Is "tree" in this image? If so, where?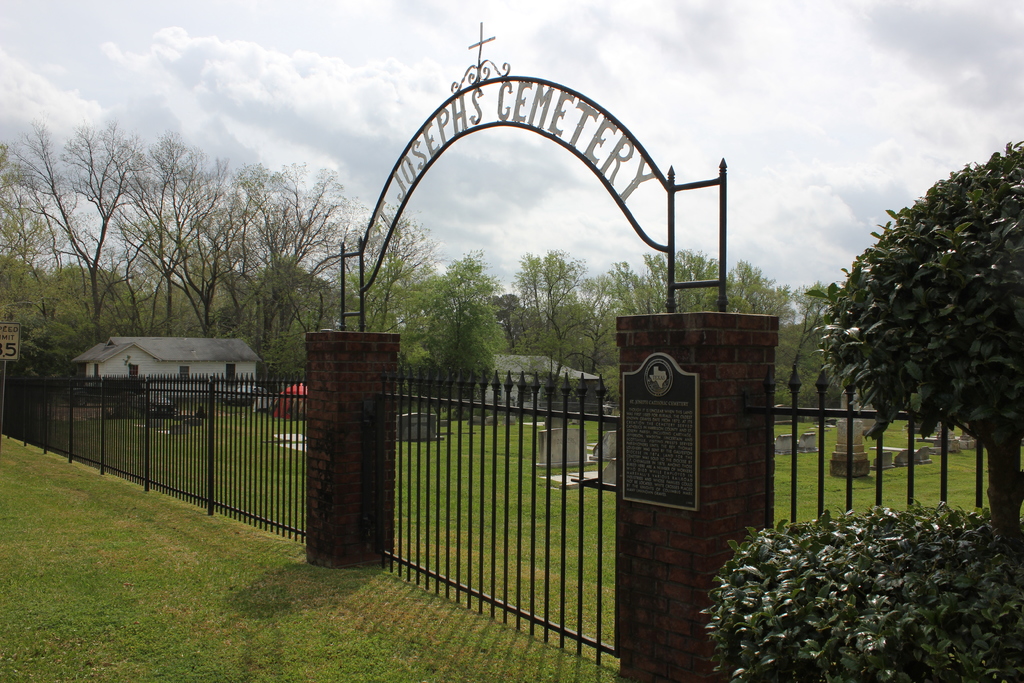
Yes, at rect(809, 139, 1007, 514).
